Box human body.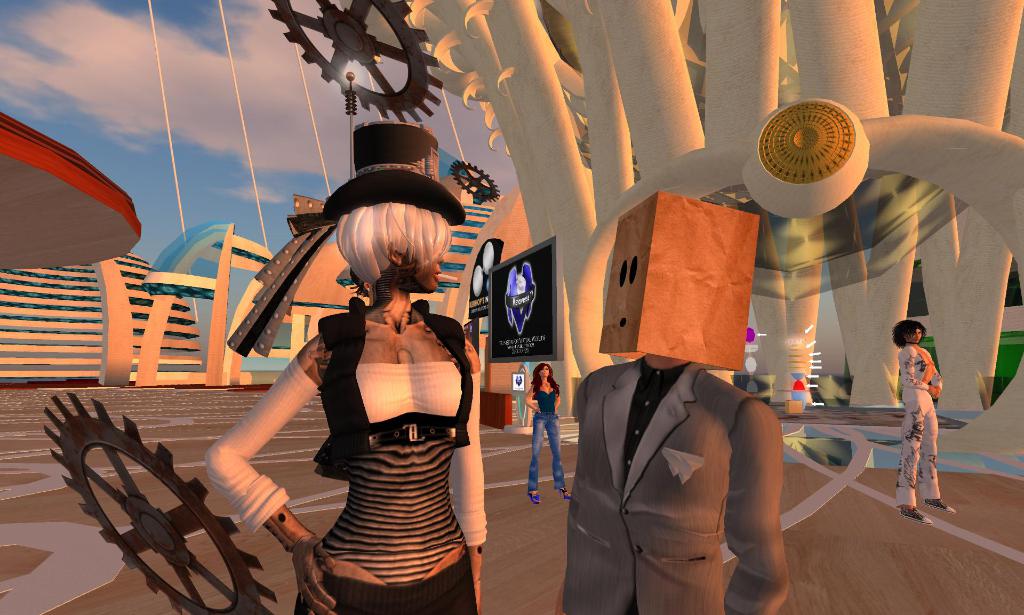
{"x1": 563, "y1": 196, "x2": 791, "y2": 614}.
